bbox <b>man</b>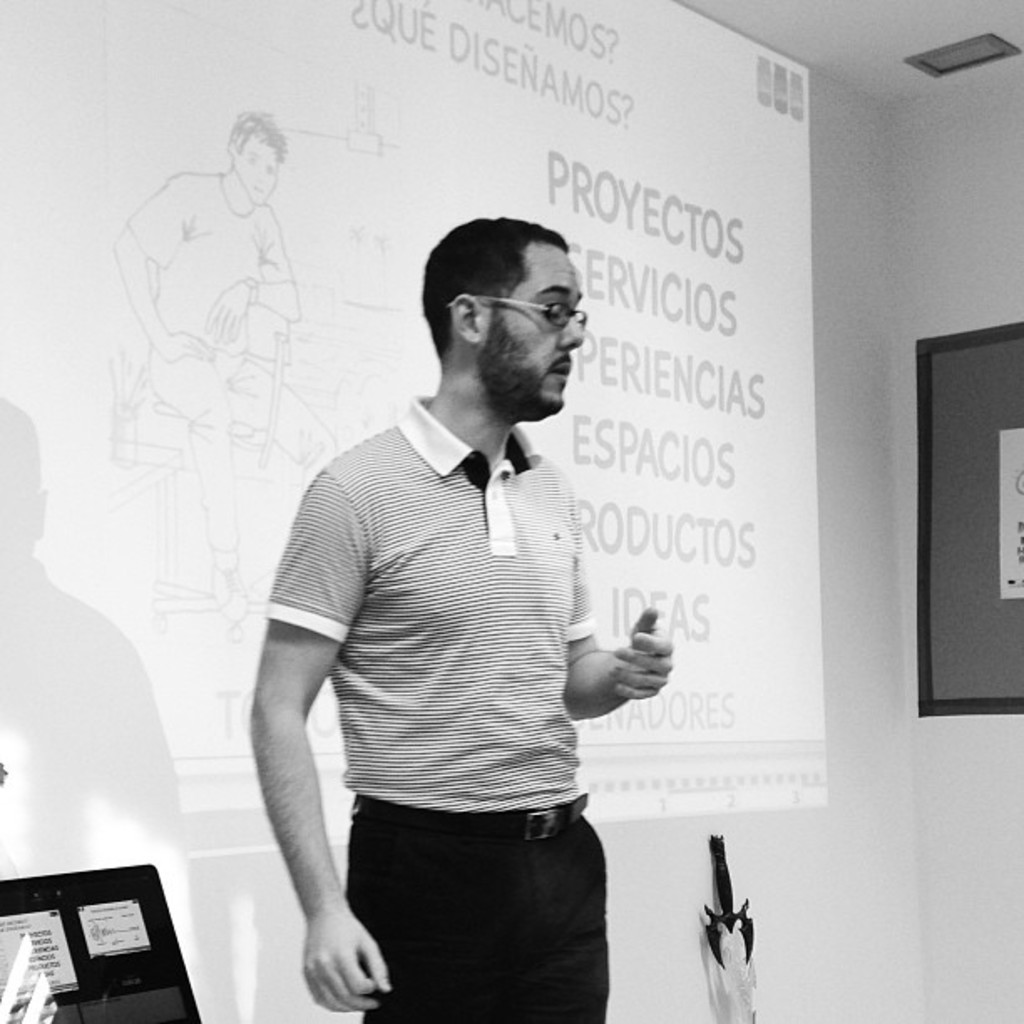
rect(117, 107, 335, 617)
